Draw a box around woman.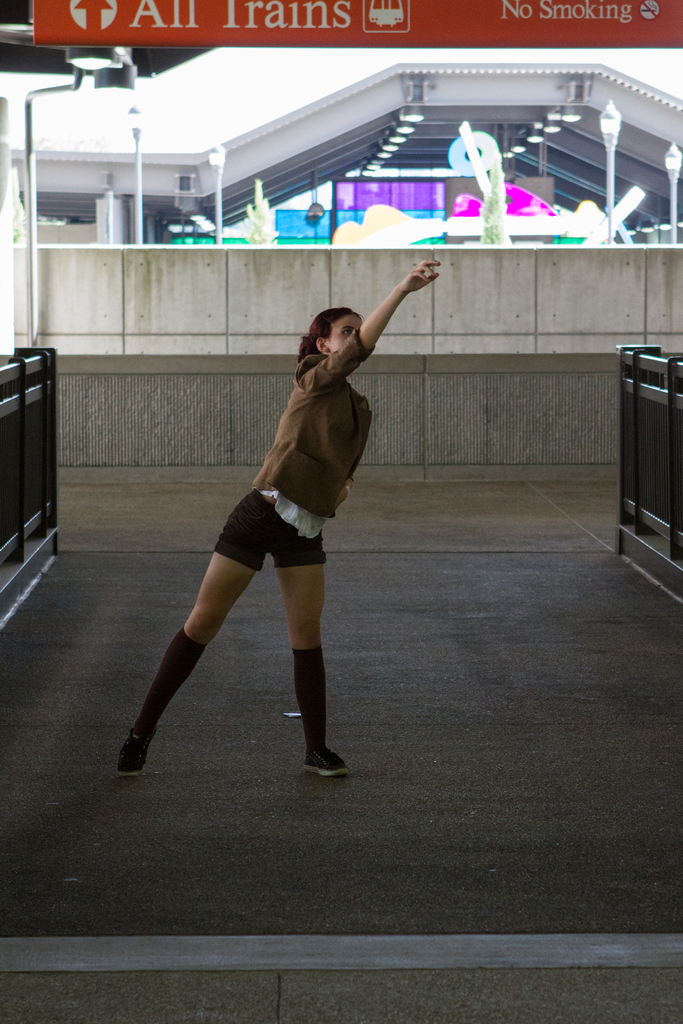
135 312 416 776.
